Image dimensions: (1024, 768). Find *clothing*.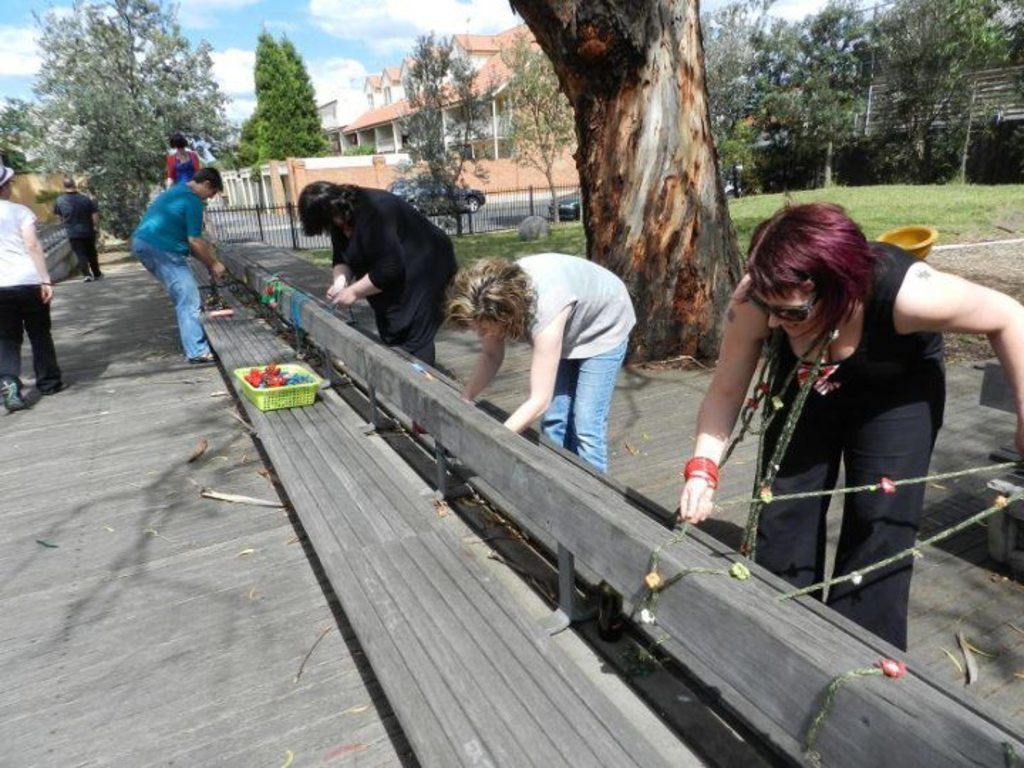
754 238 943 649.
